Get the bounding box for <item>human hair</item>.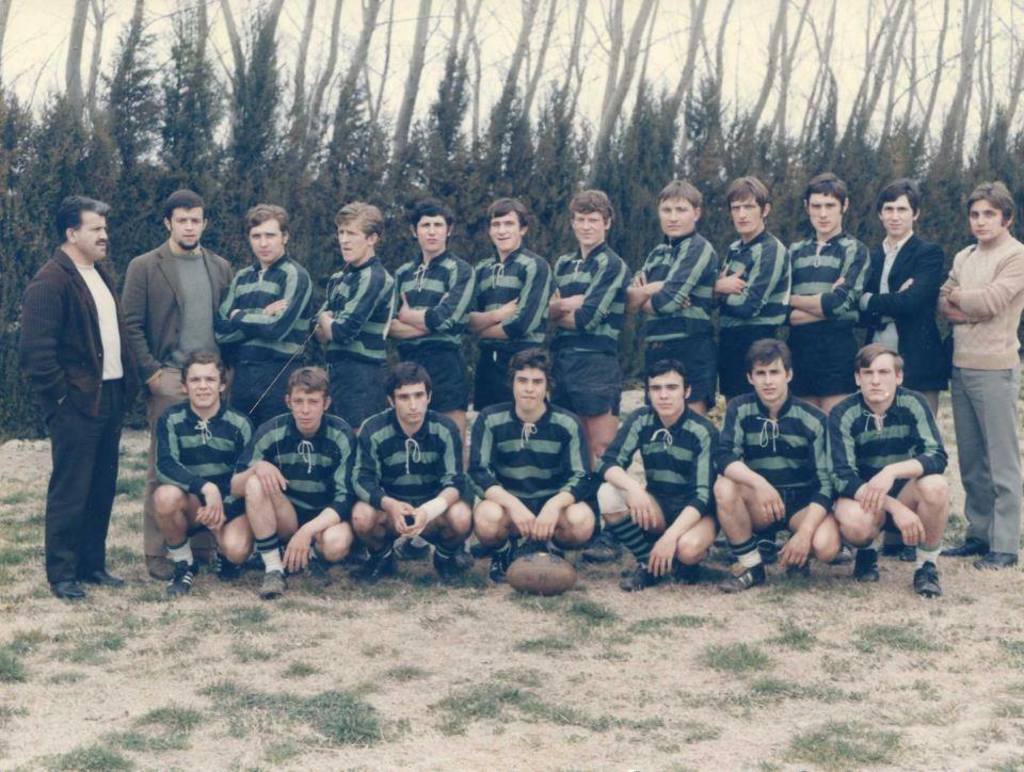
select_region(389, 361, 427, 392).
